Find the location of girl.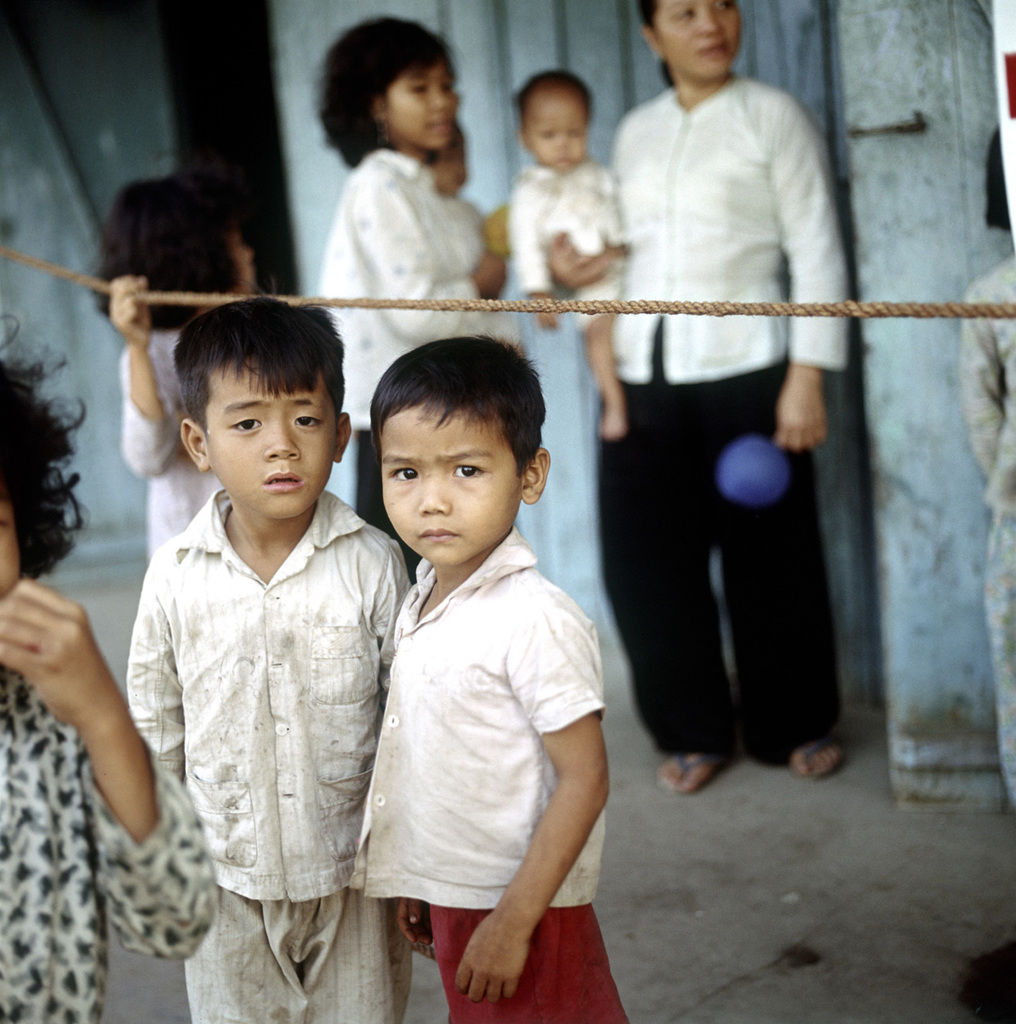
Location: 954 125 1015 806.
